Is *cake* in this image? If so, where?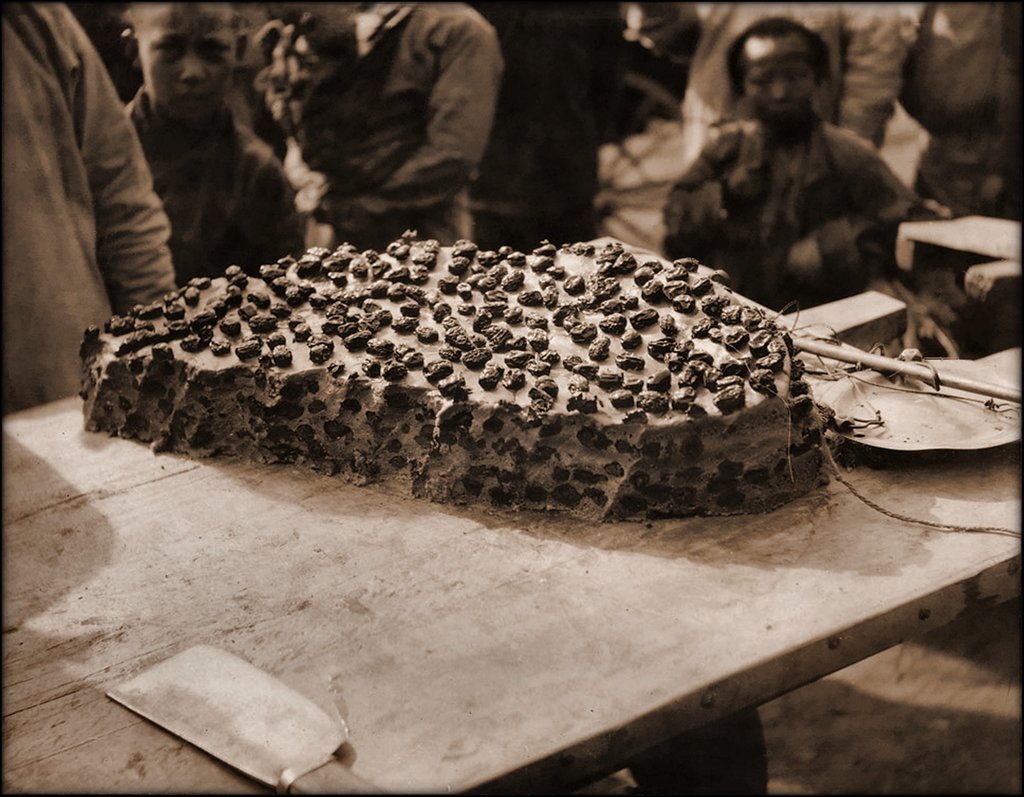
Yes, at select_region(67, 234, 845, 516).
